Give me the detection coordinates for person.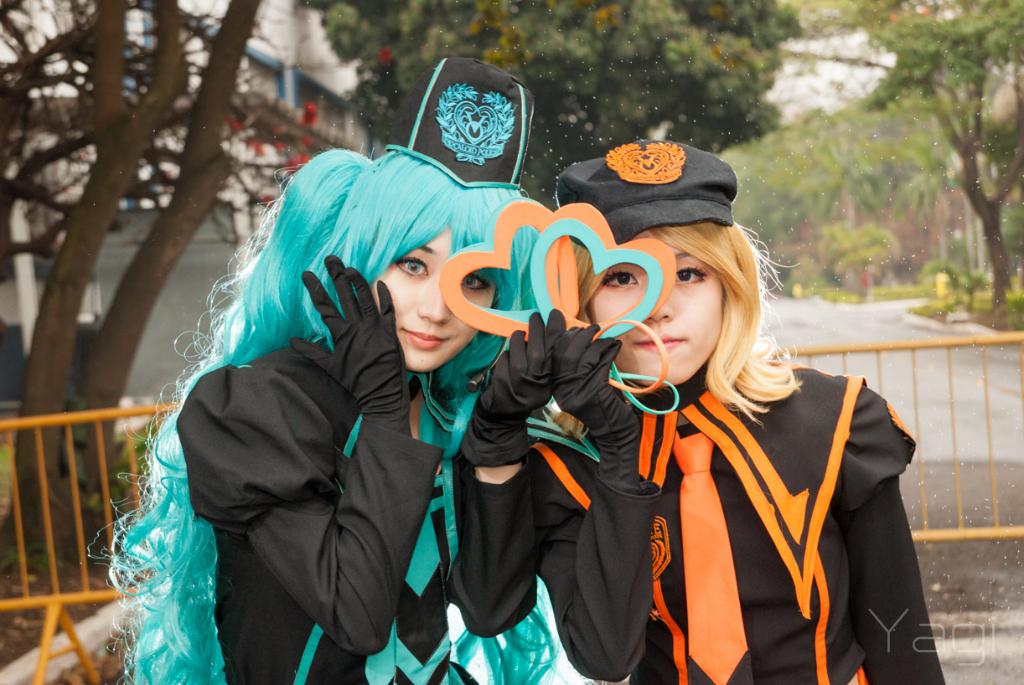
(168,114,588,684).
